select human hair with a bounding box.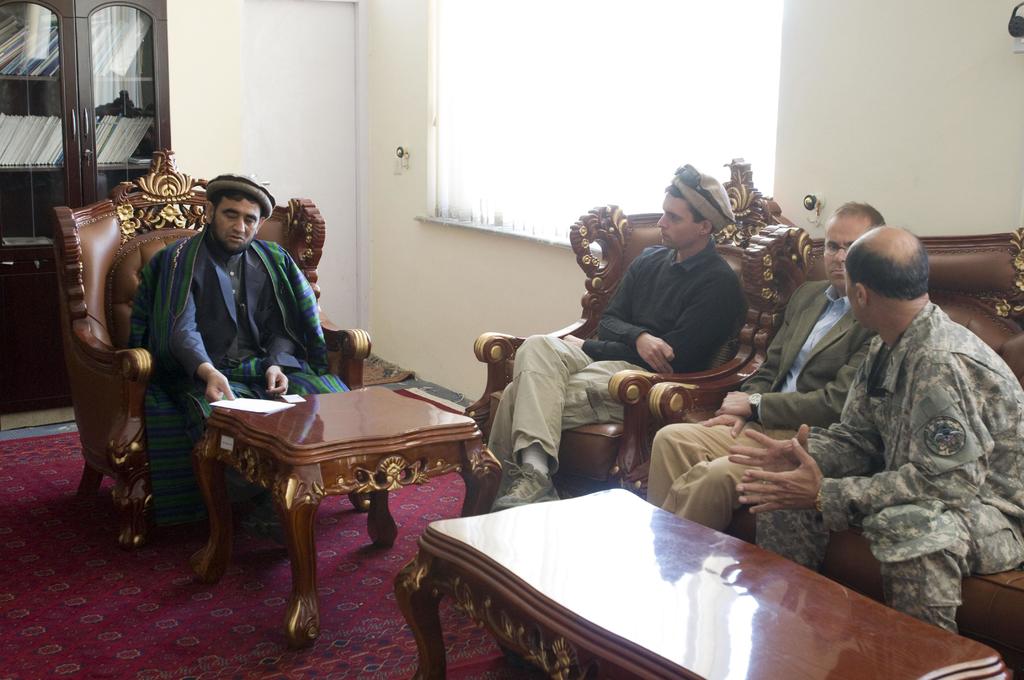
BBox(661, 168, 706, 229).
